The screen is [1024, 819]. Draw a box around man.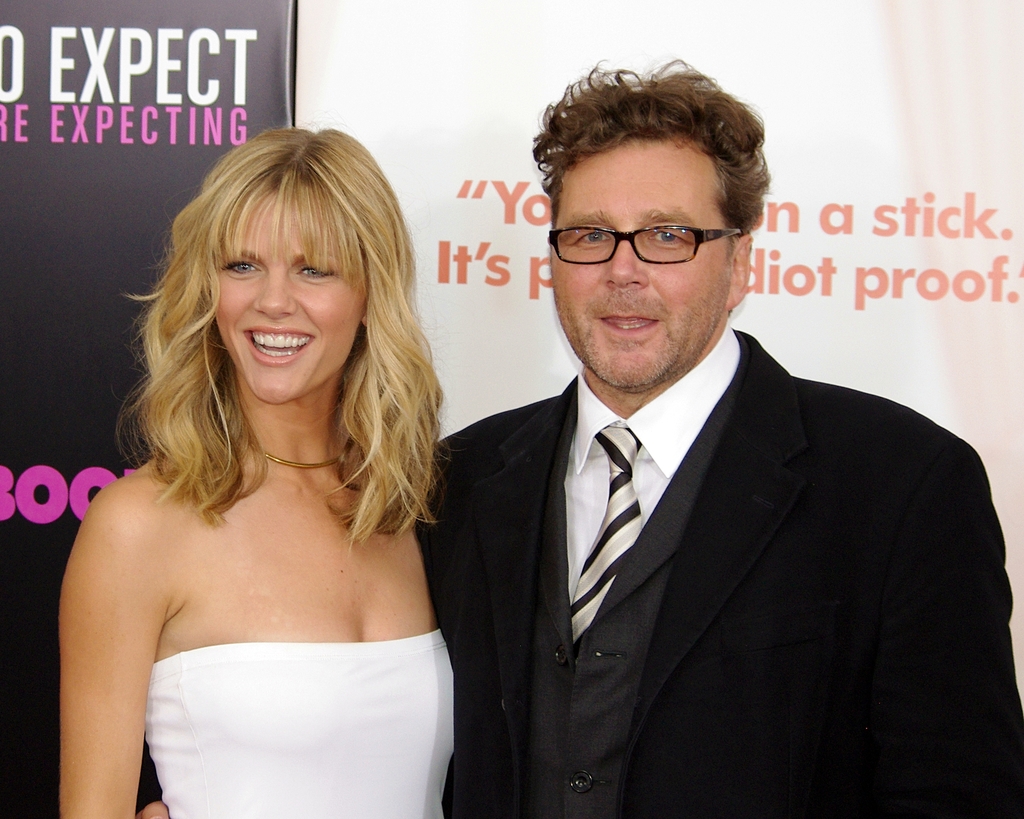
pyautogui.locateOnScreen(377, 121, 1021, 818).
